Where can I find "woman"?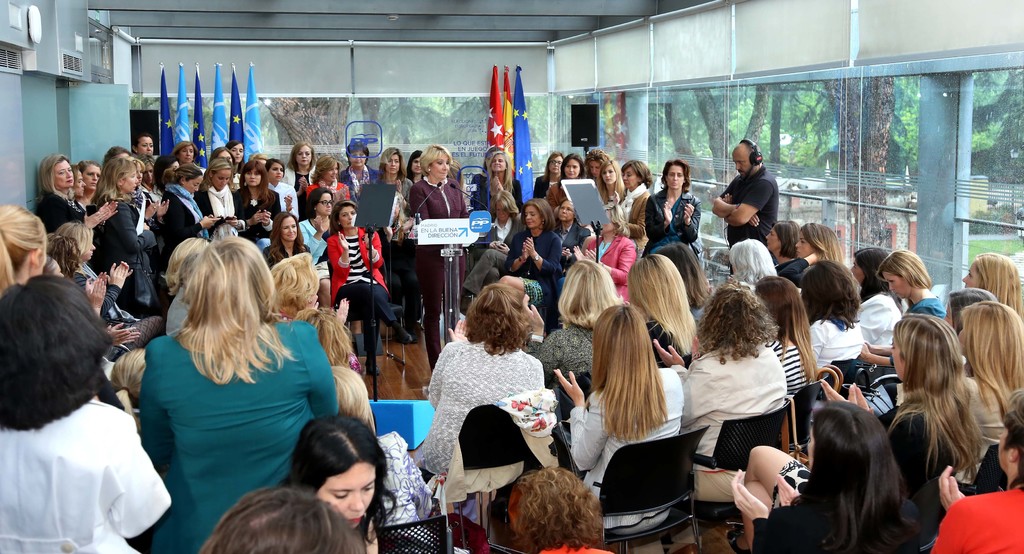
You can find it at locate(42, 257, 141, 363).
